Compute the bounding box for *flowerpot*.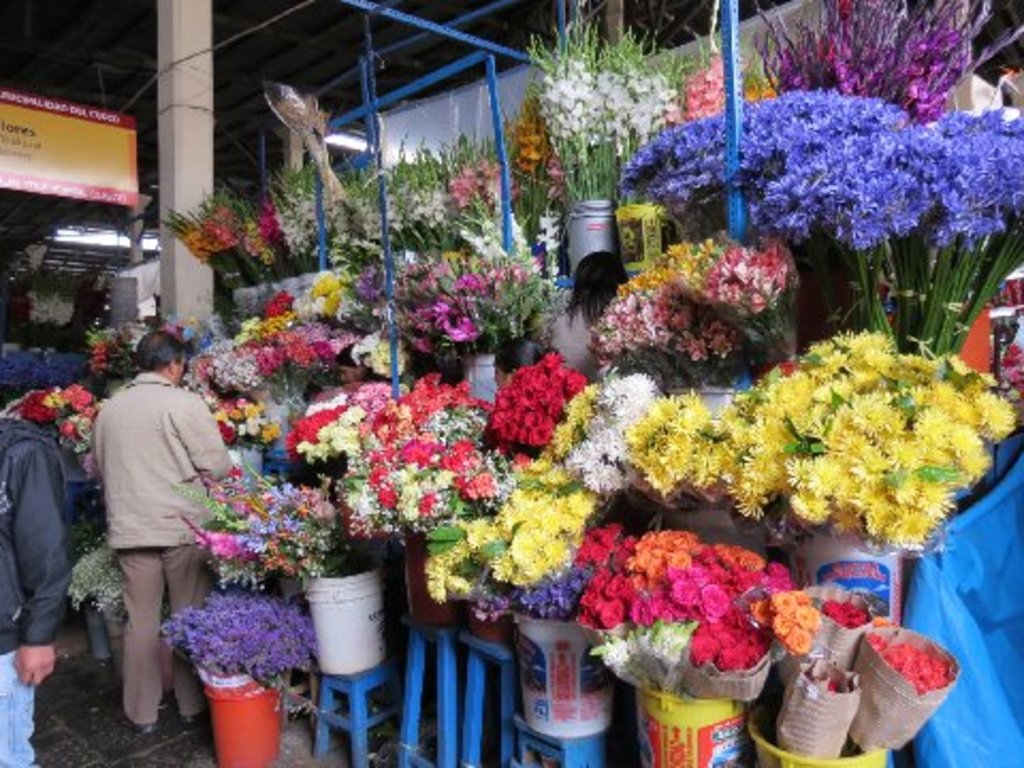
box=[301, 559, 393, 676].
